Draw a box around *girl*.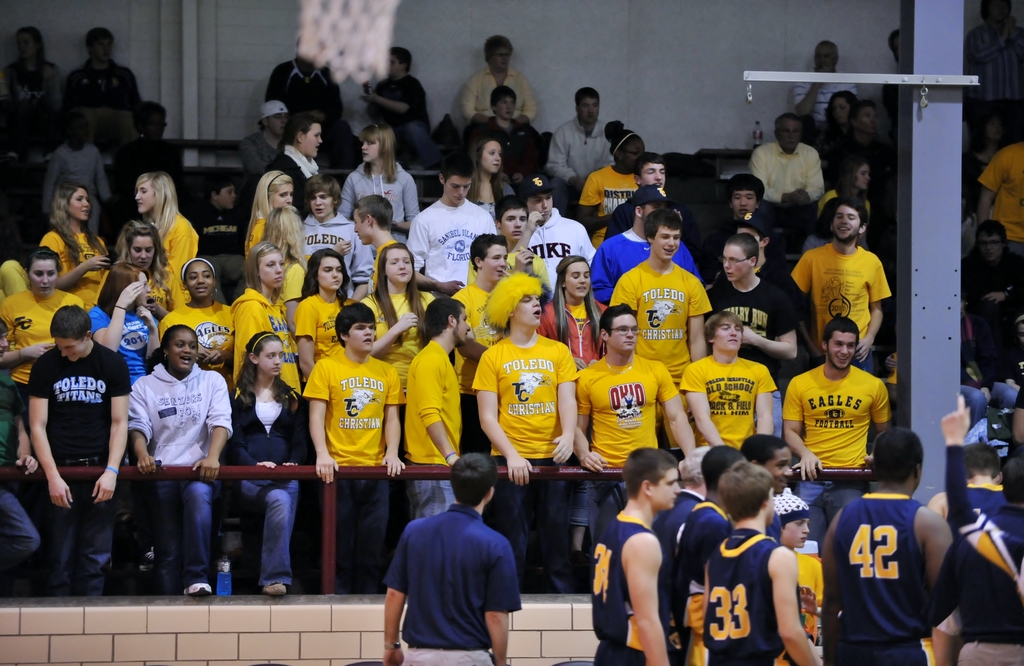
pyautogui.locateOnScreen(89, 257, 163, 382).
